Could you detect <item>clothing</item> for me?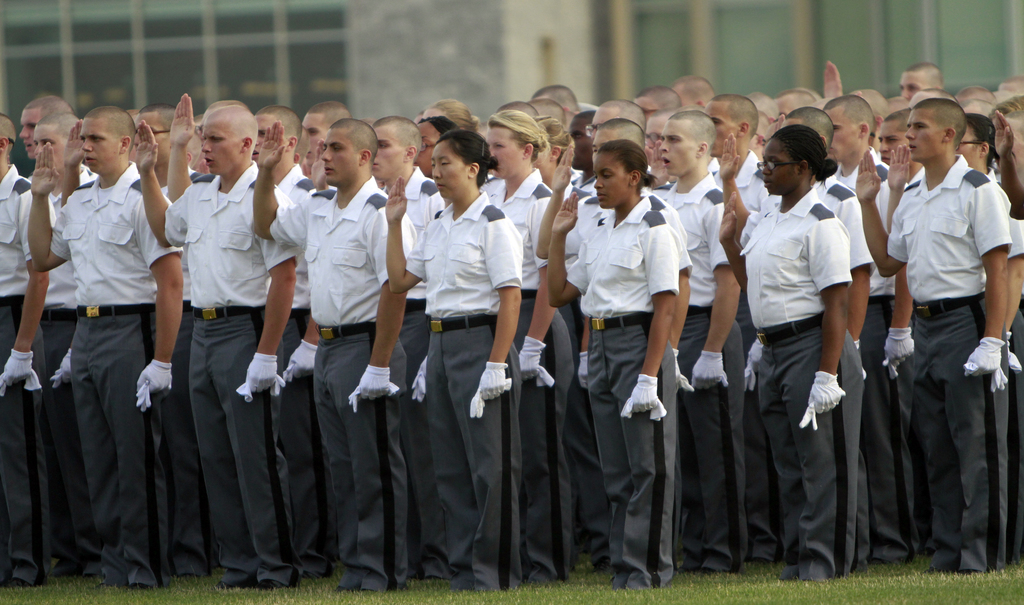
Detection result: left=884, top=151, right=1015, bottom=556.
